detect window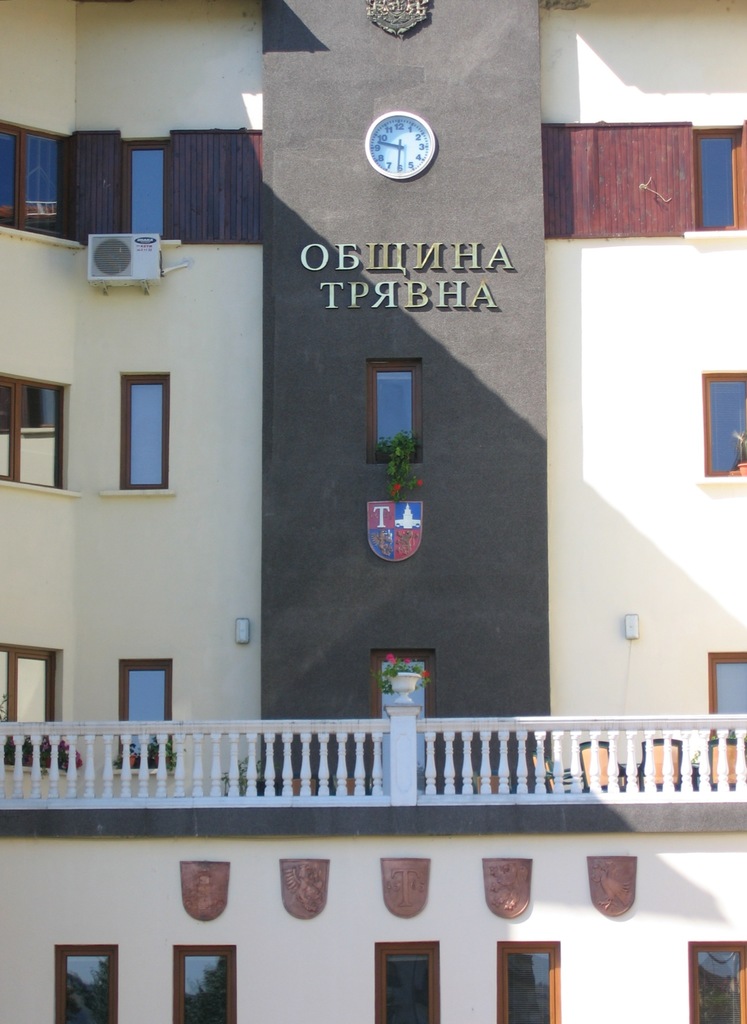
bbox(704, 363, 746, 475)
